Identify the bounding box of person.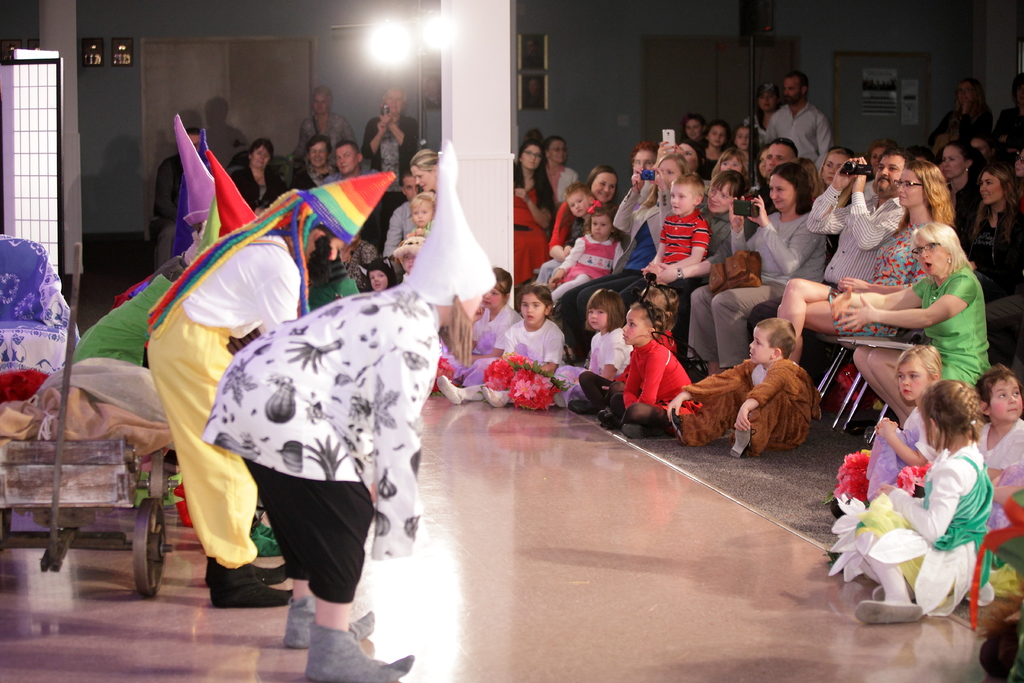
{"left": 960, "top": 167, "right": 1020, "bottom": 360}.
